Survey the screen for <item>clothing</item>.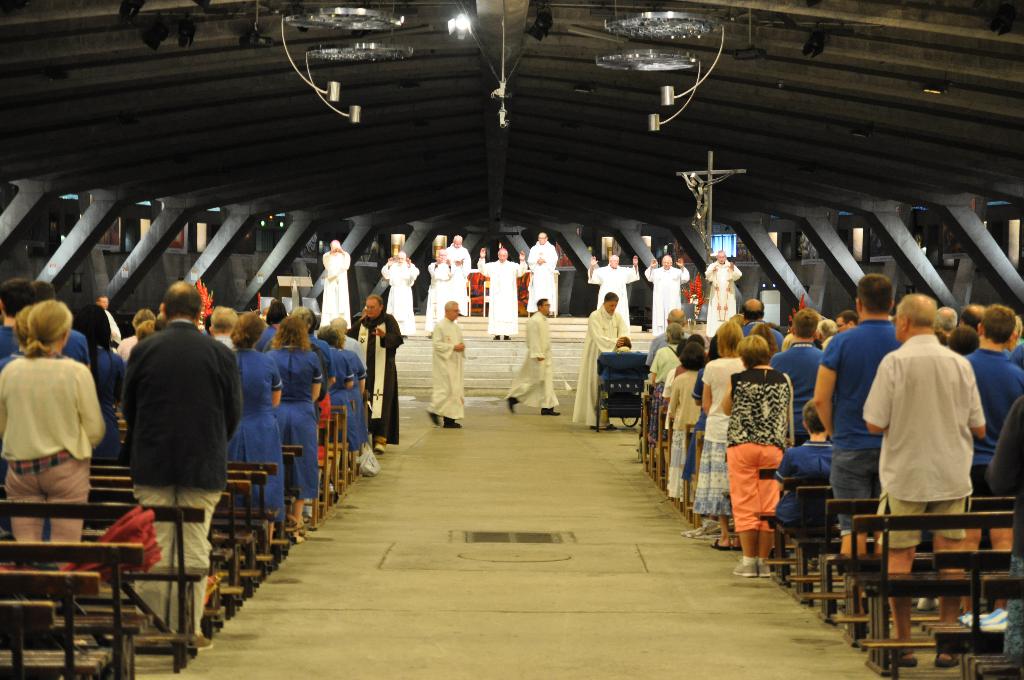
Survey found: {"x1": 320, "y1": 249, "x2": 350, "y2": 329}.
